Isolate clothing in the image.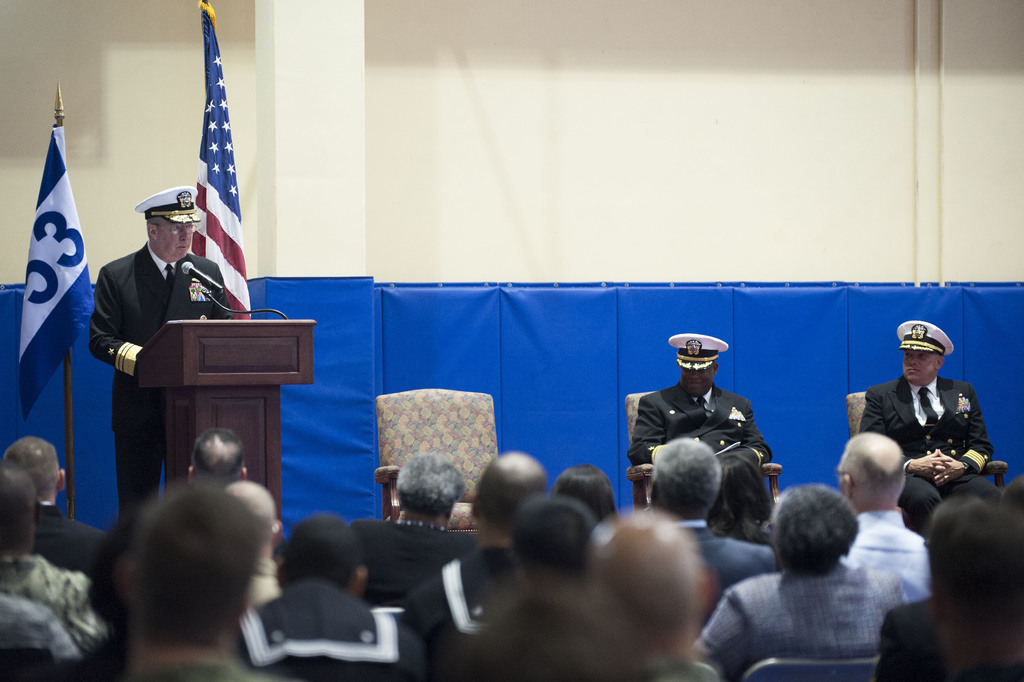
Isolated region: <box>619,372,778,485</box>.
